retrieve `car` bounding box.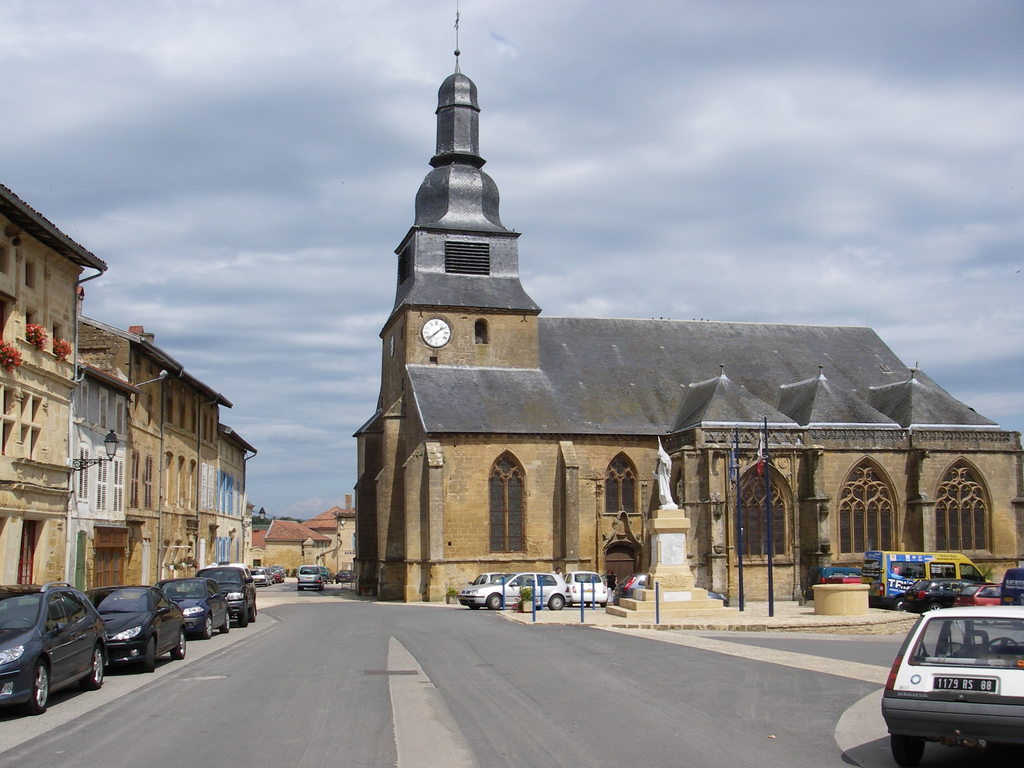
Bounding box: {"left": 623, "top": 576, "right": 652, "bottom": 589}.
